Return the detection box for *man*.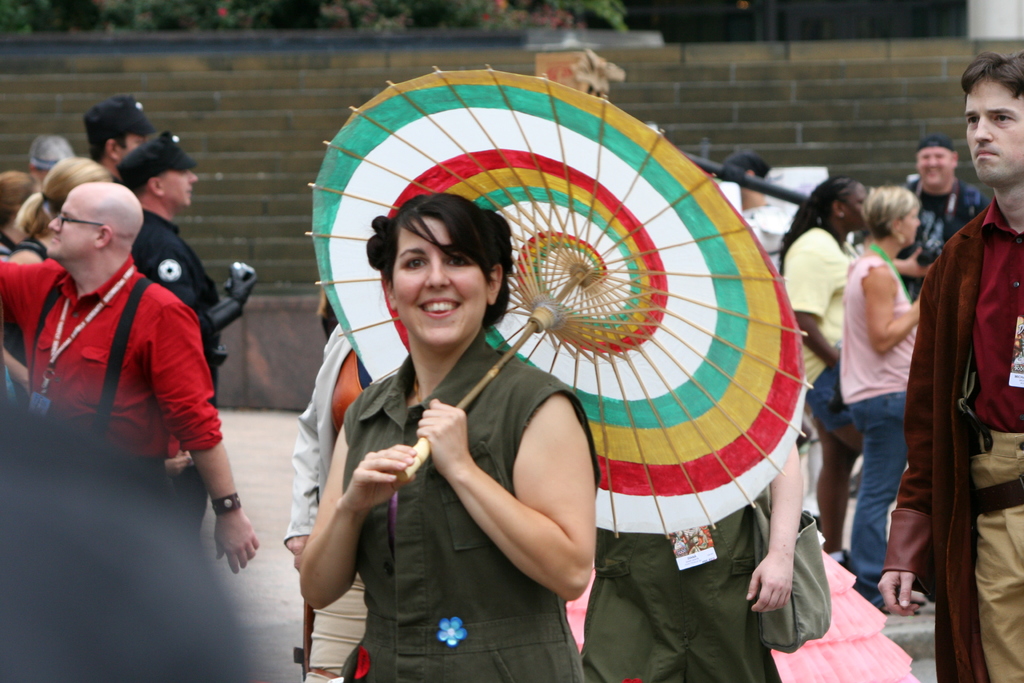
left=877, top=51, right=1023, bottom=682.
